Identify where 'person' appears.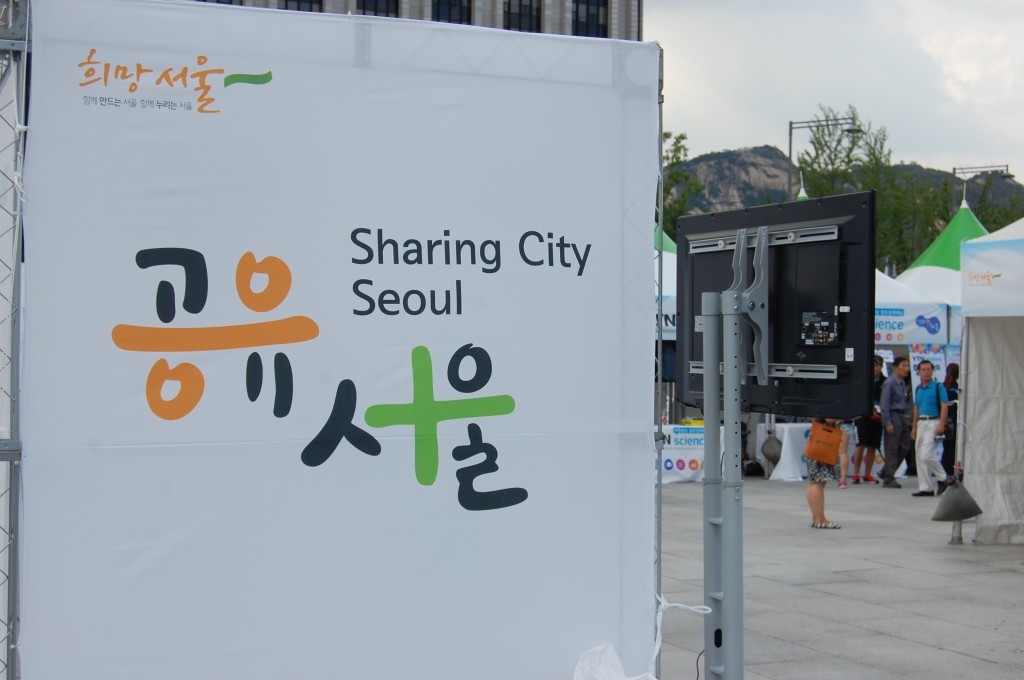
Appears at [x1=908, y1=360, x2=959, y2=496].
